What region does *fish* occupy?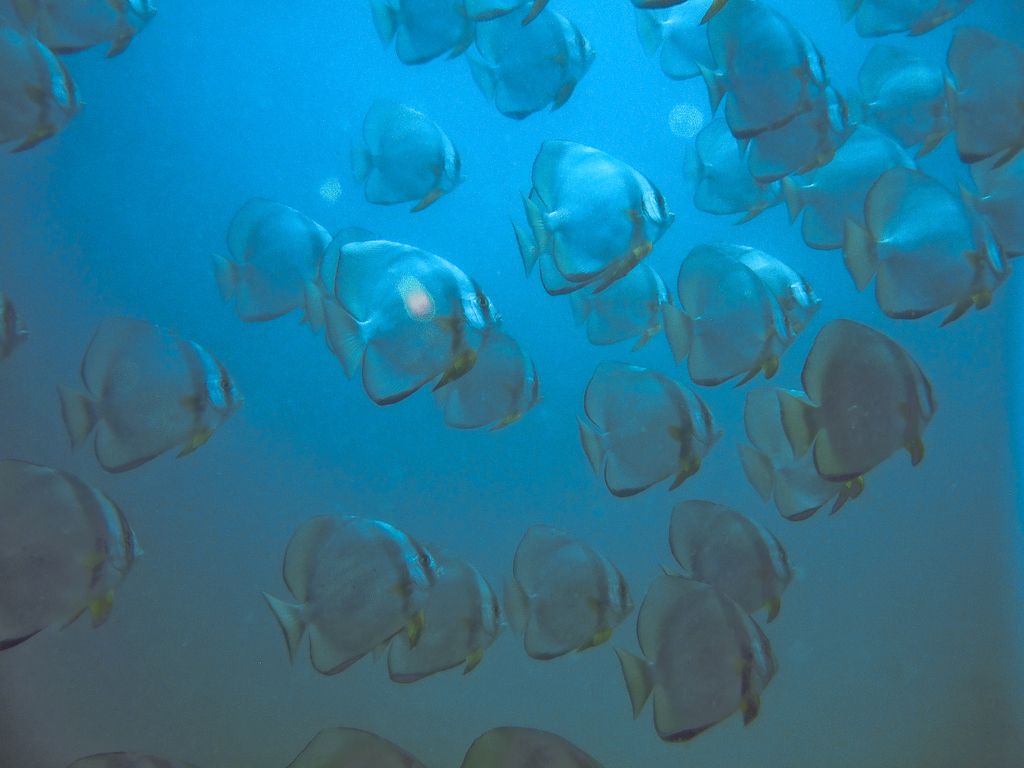
box=[0, 0, 165, 60].
